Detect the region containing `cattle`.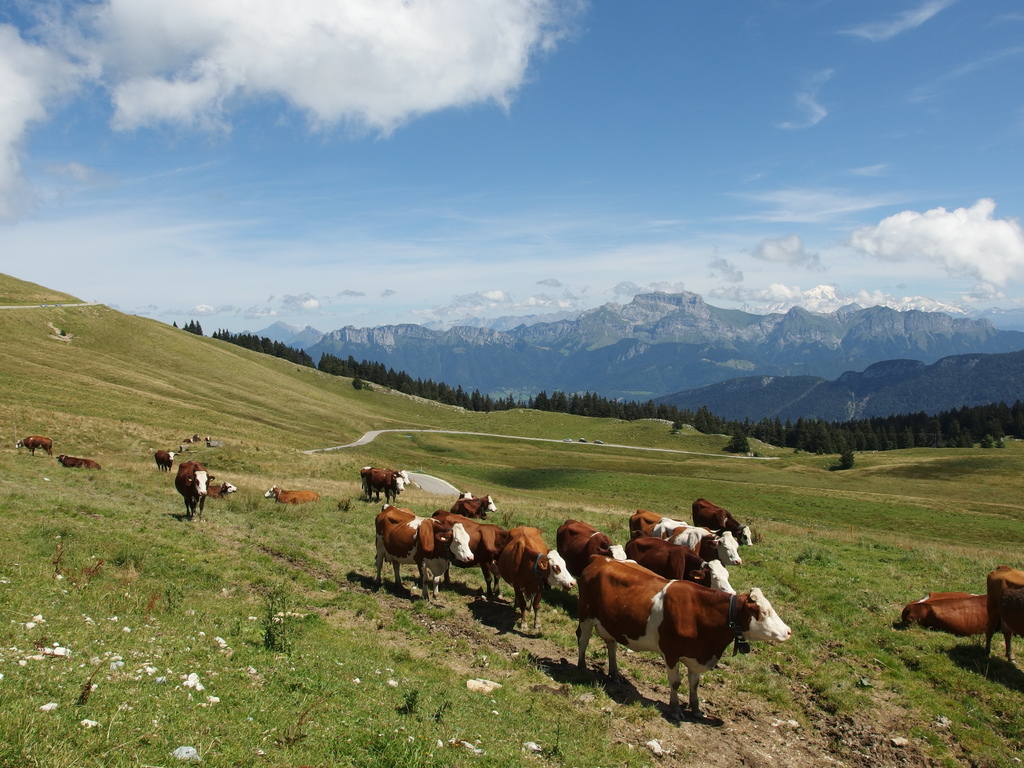
bbox=[497, 525, 582, 627].
